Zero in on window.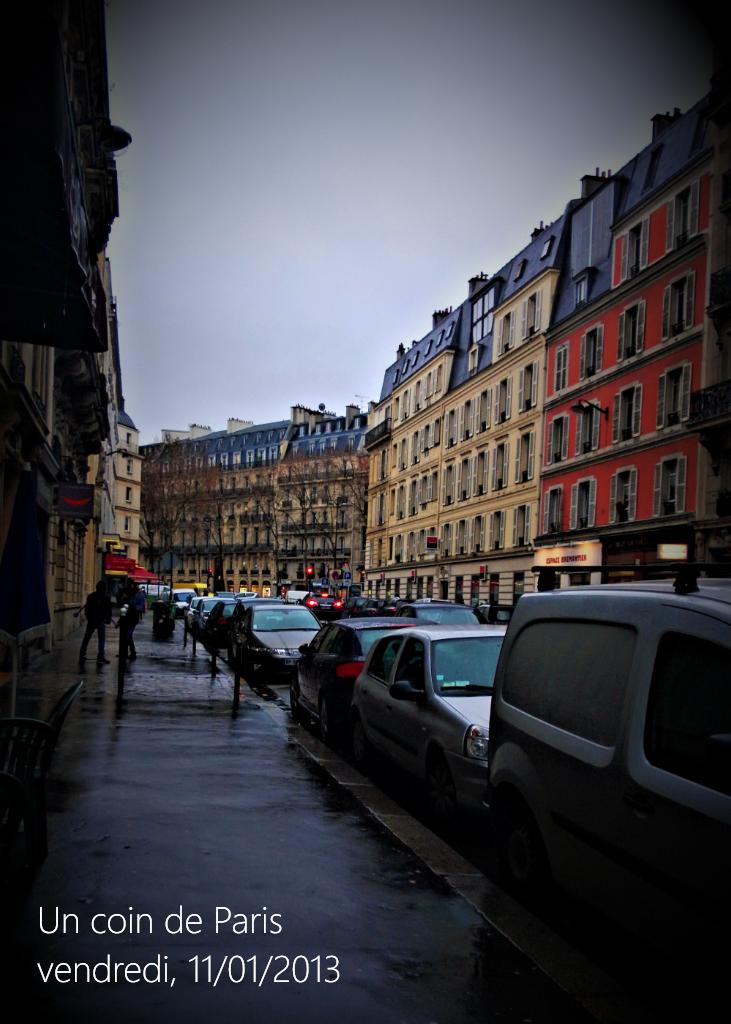
Zeroed in: bbox(258, 447, 265, 467).
